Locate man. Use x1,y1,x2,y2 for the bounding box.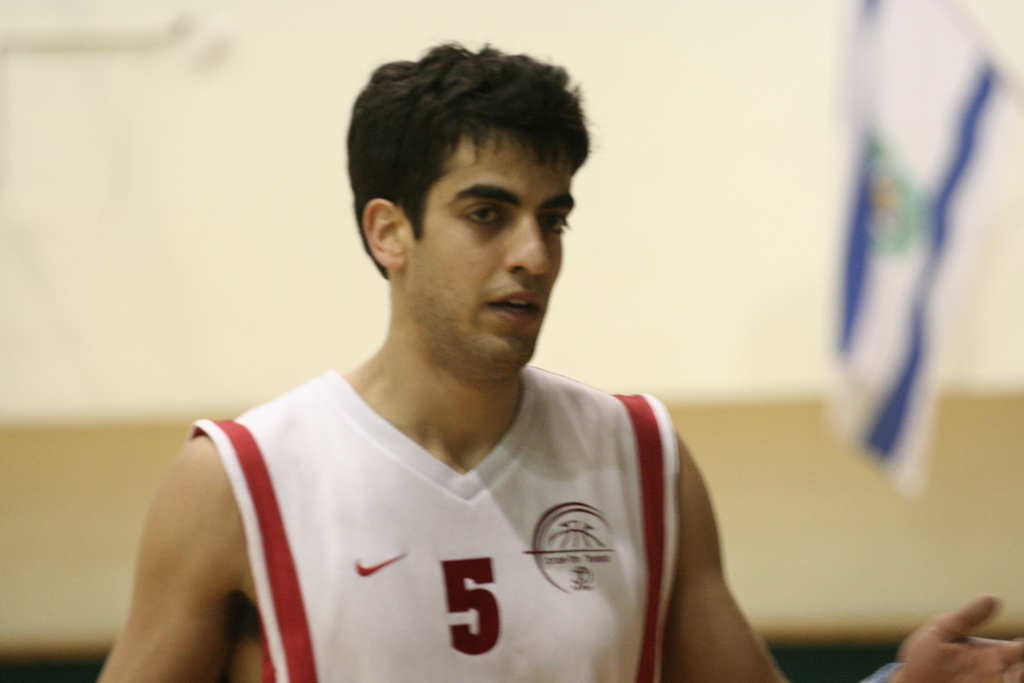
88,36,1023,682.
